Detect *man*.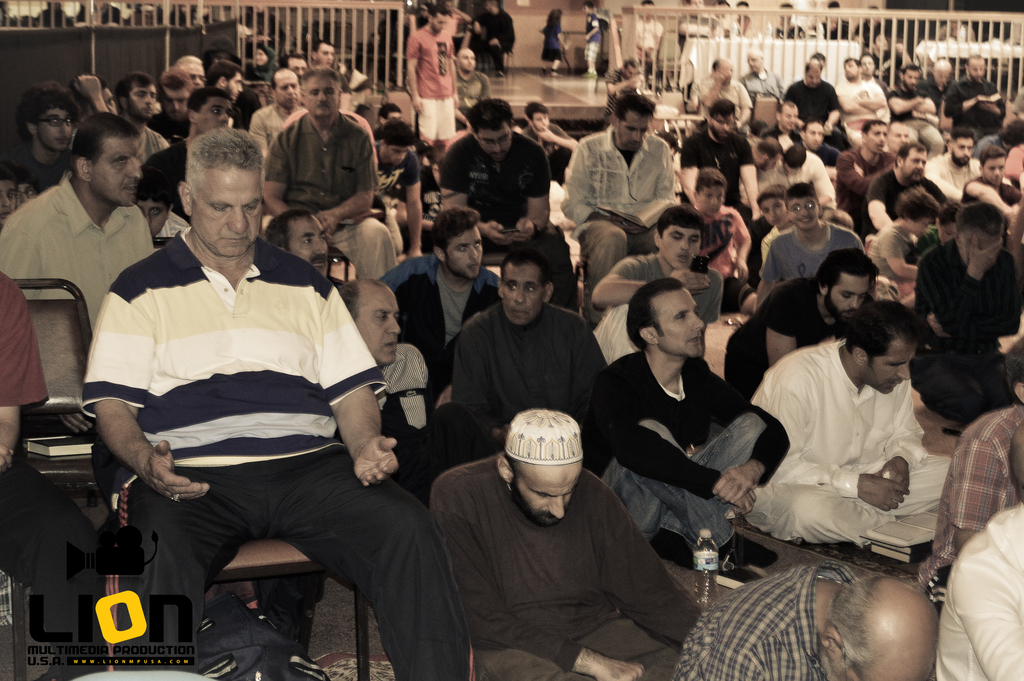
Detected at <bbox>786, 63, 846, 158</bbox>.
